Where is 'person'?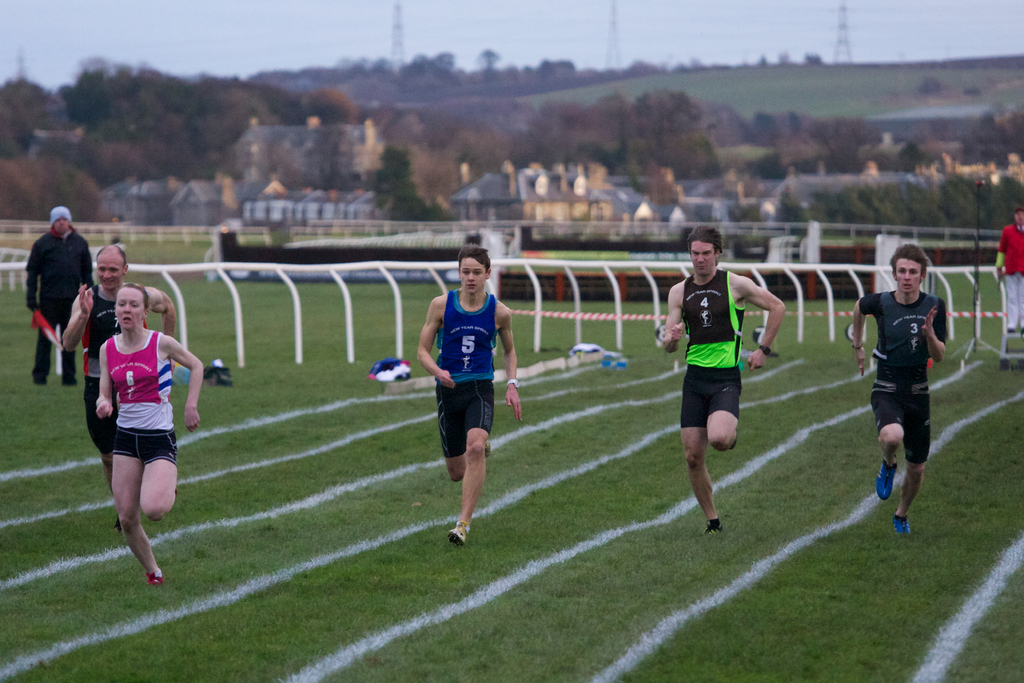
661/220/788/533.
